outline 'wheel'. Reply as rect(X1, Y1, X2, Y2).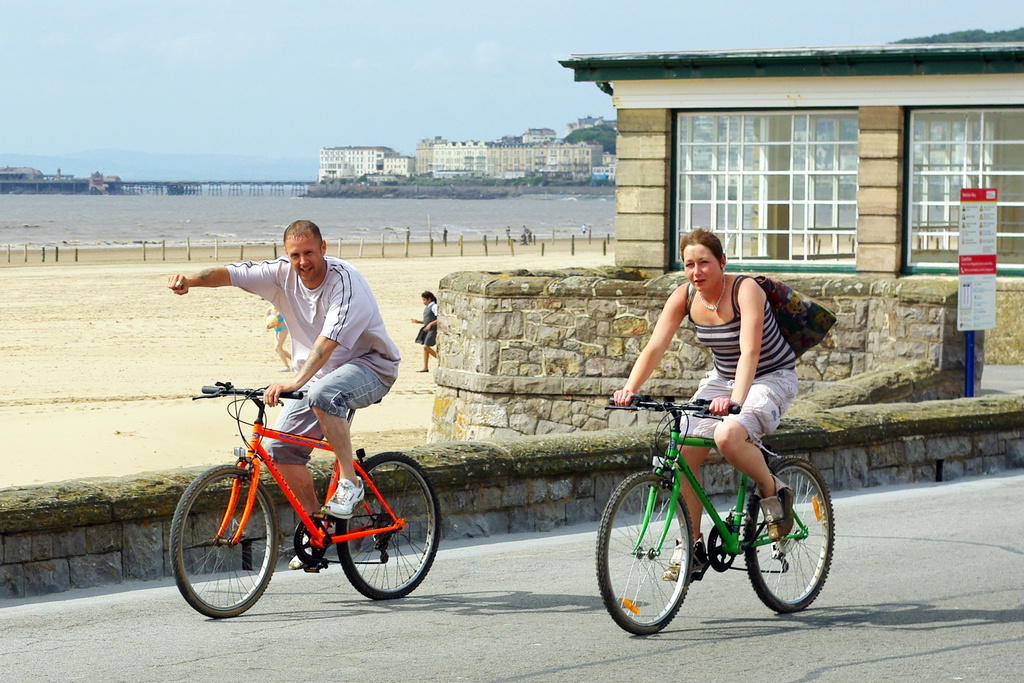
rect(333, 449, 442, 601).
